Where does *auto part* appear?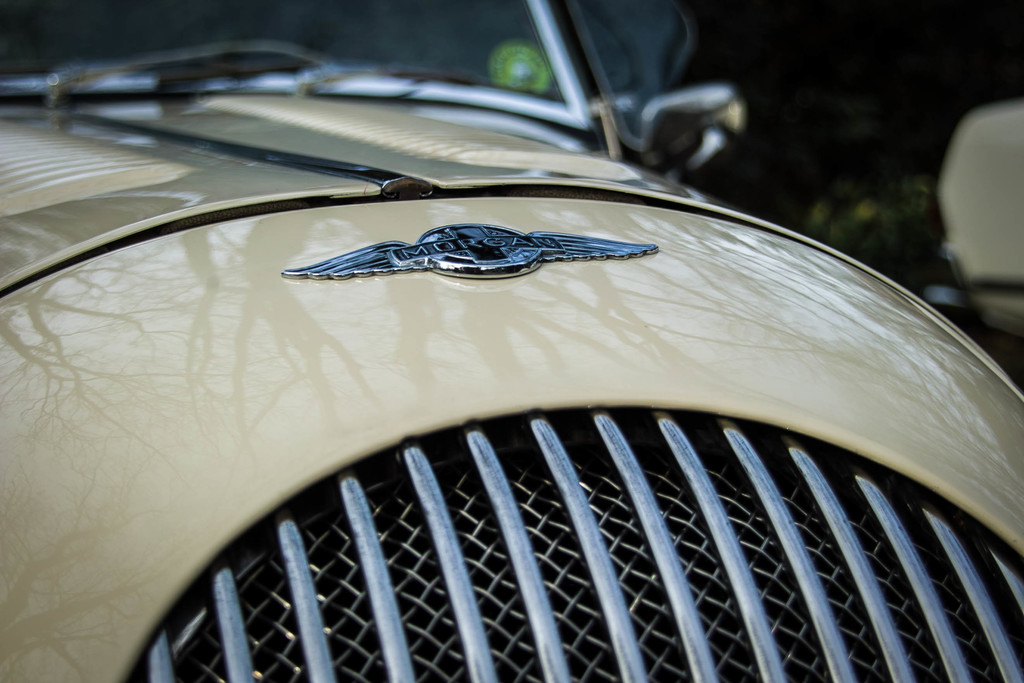
Appears at <bbox>0, 185, 1023, 682</bbox>.
